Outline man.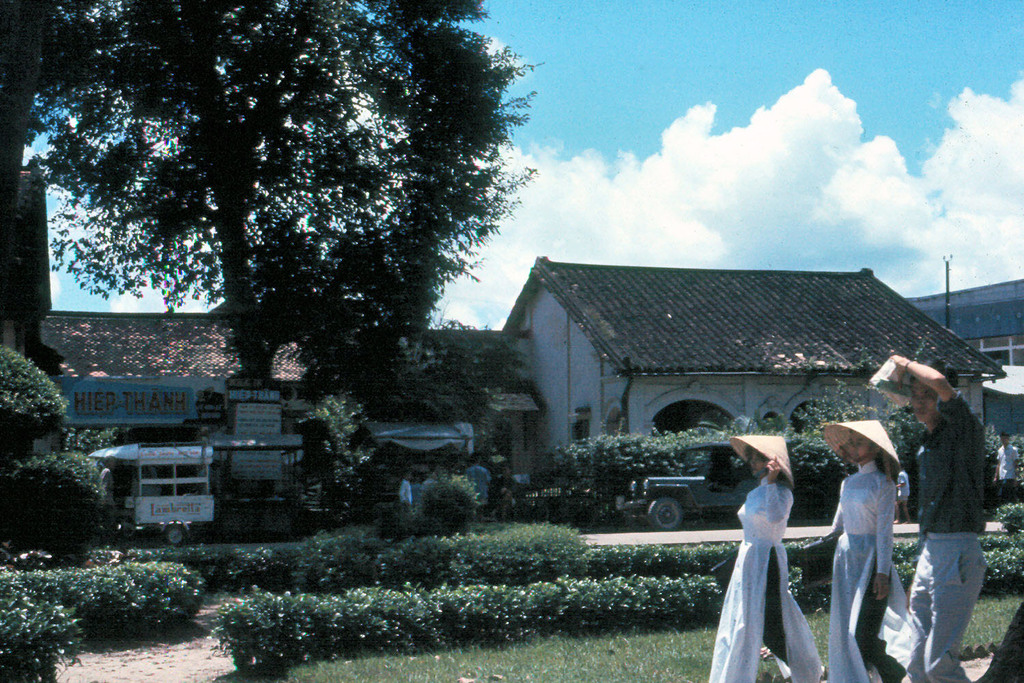
Outline: bbox=(906, 366, 1006, 665).
